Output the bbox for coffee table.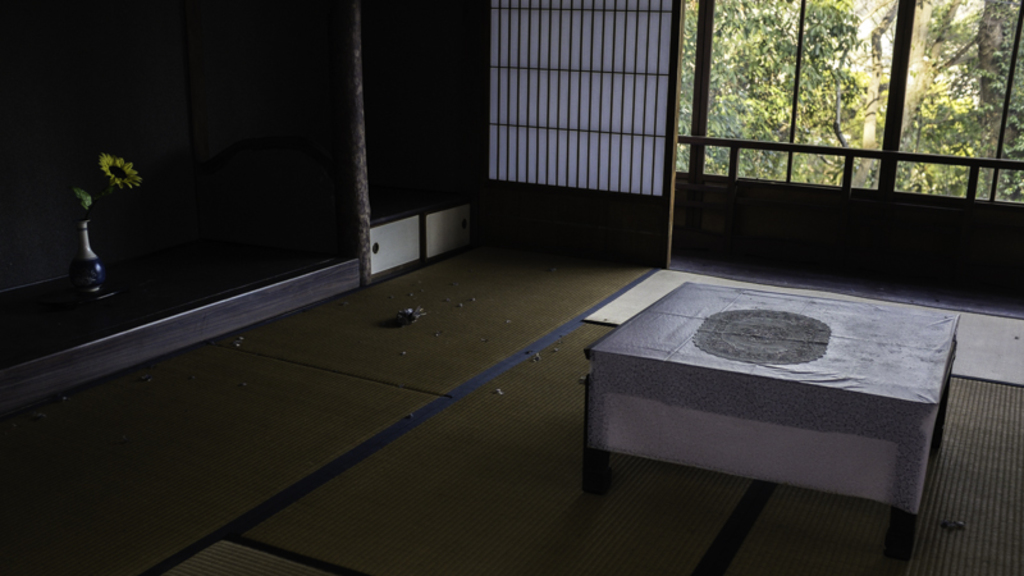
bbox=(577, 280, 964, 554).
